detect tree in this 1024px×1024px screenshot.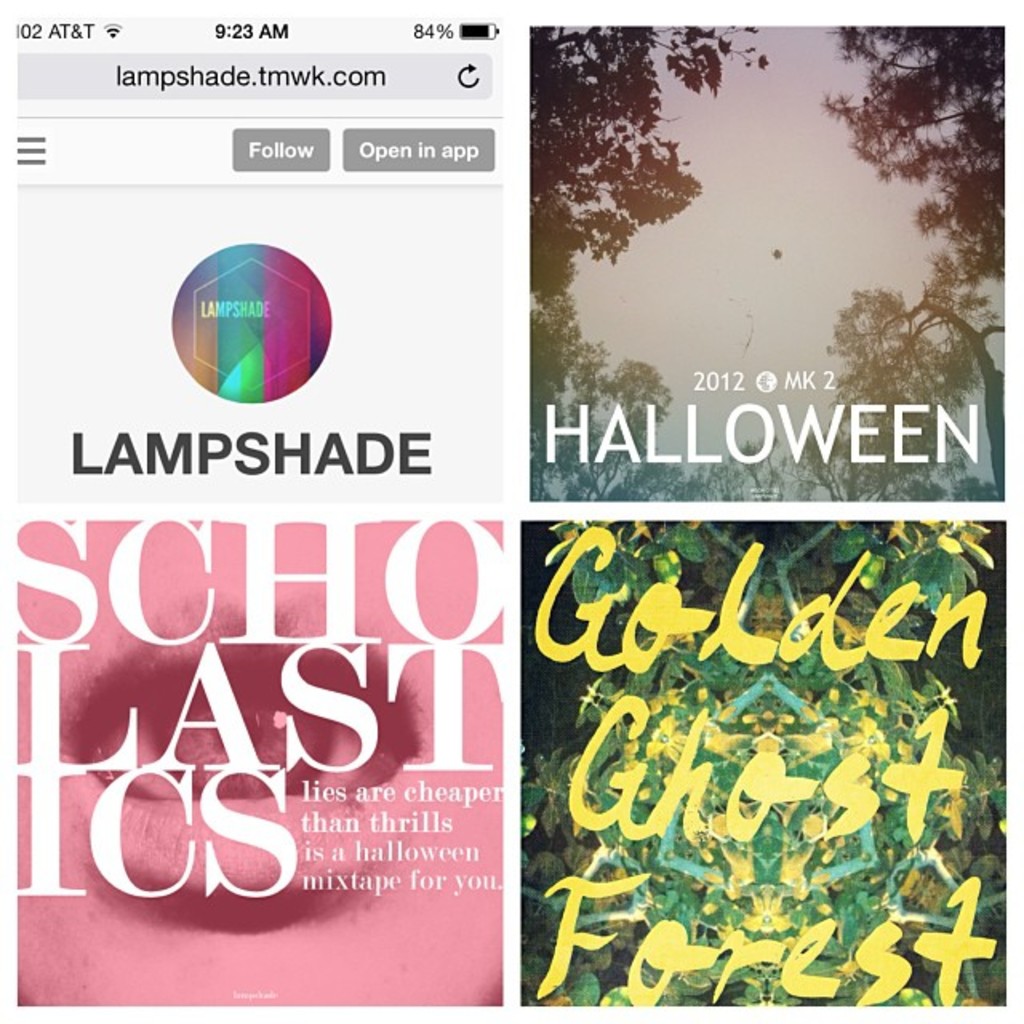
Detection: [525,19,779,294].
